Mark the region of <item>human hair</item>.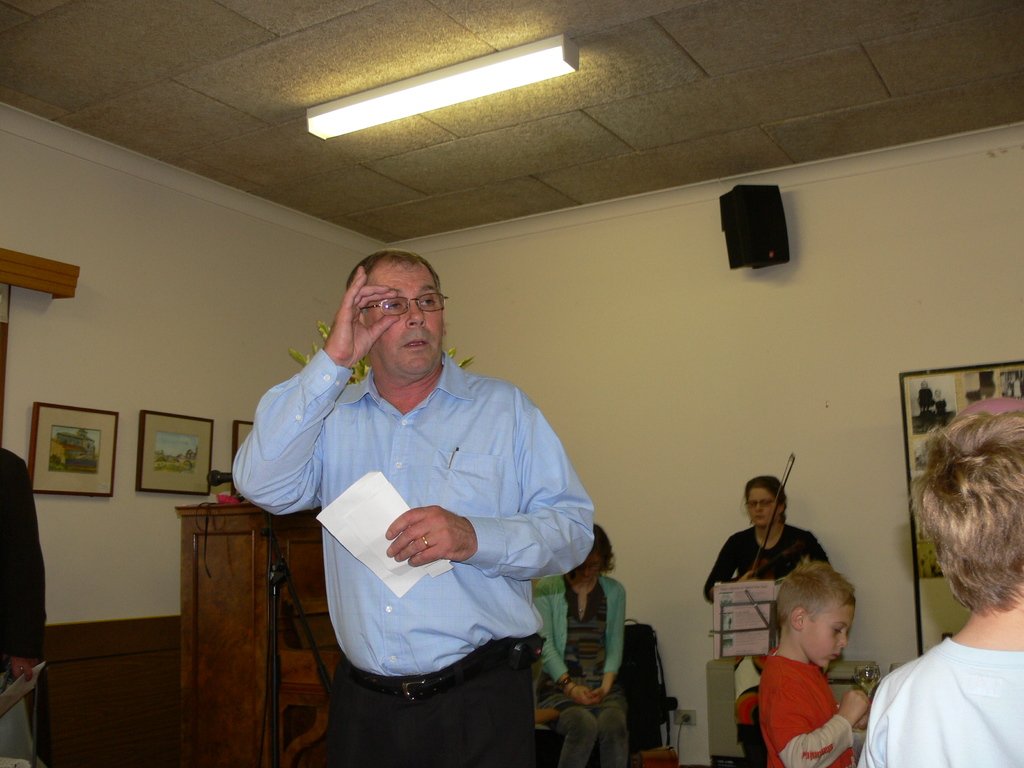
Region: pyautogui.locateOnScreen(350, 249, 440, 292).
